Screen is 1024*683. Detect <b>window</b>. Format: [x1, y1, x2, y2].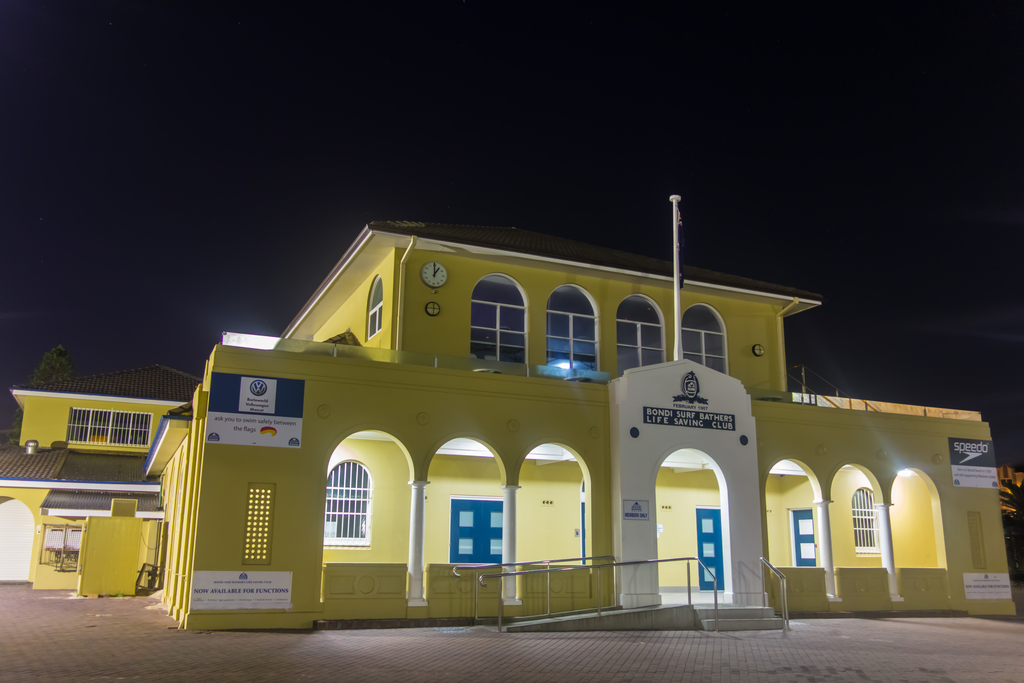
[789, 512, 818, 567].
